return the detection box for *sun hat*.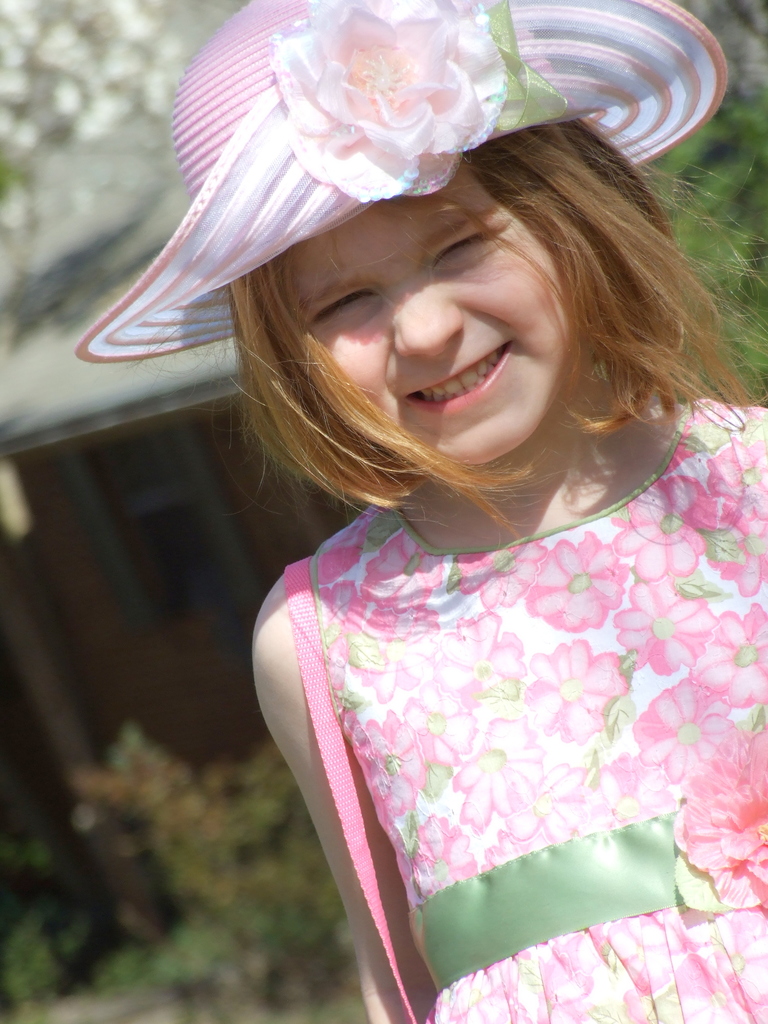
(67,0,735,360).
